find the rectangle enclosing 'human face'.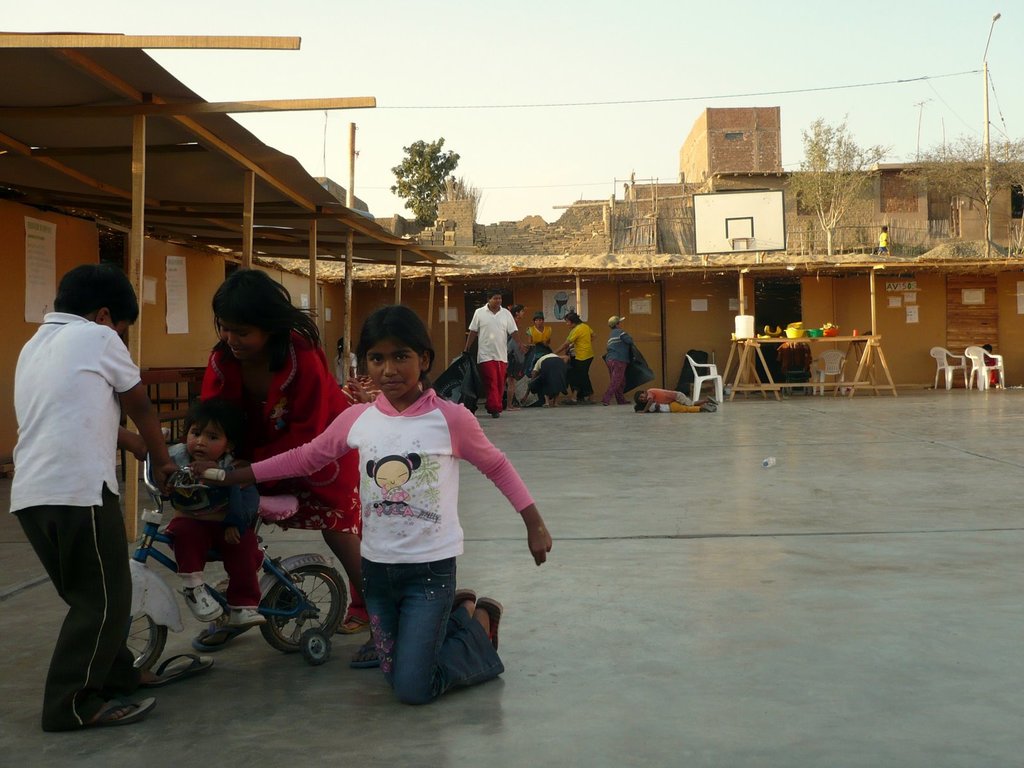
[186,422,226,463].
